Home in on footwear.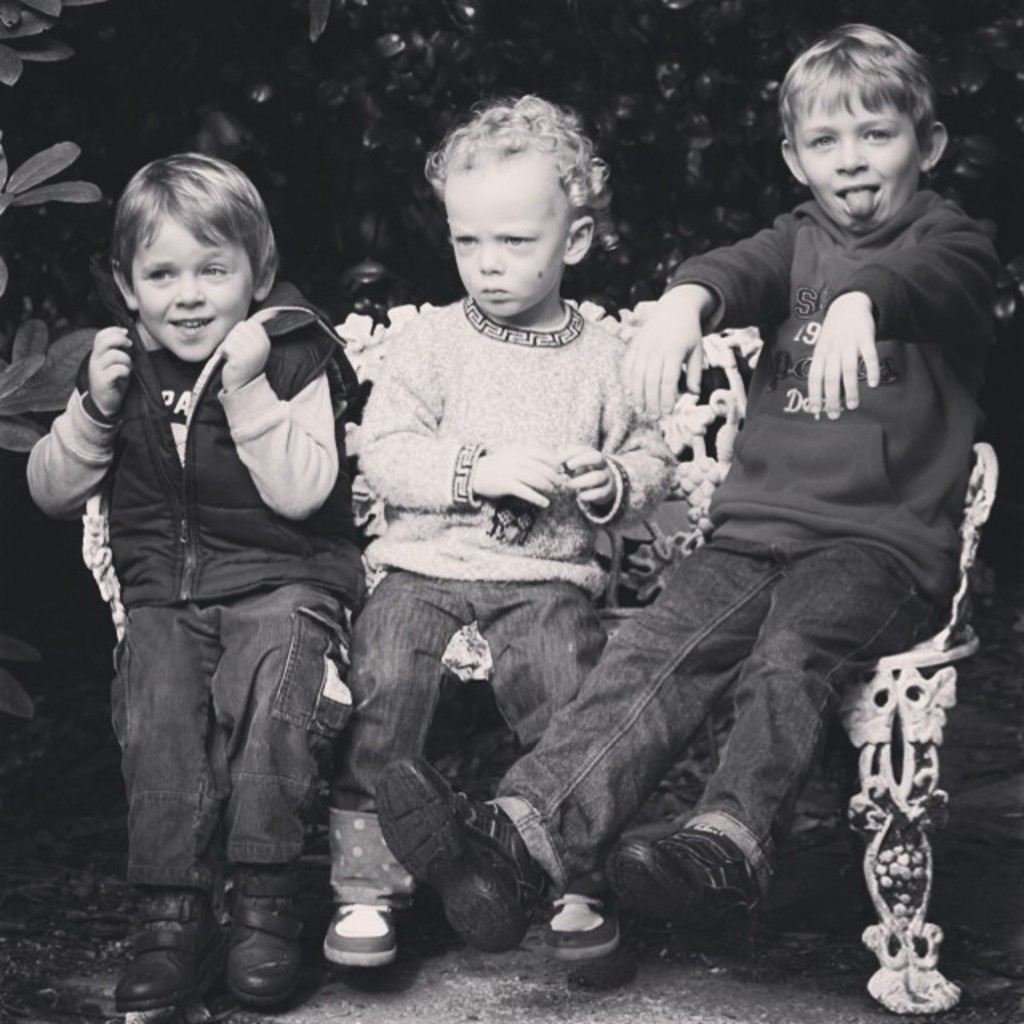
Homed in at Rect(109, 888, 227, 1016).
